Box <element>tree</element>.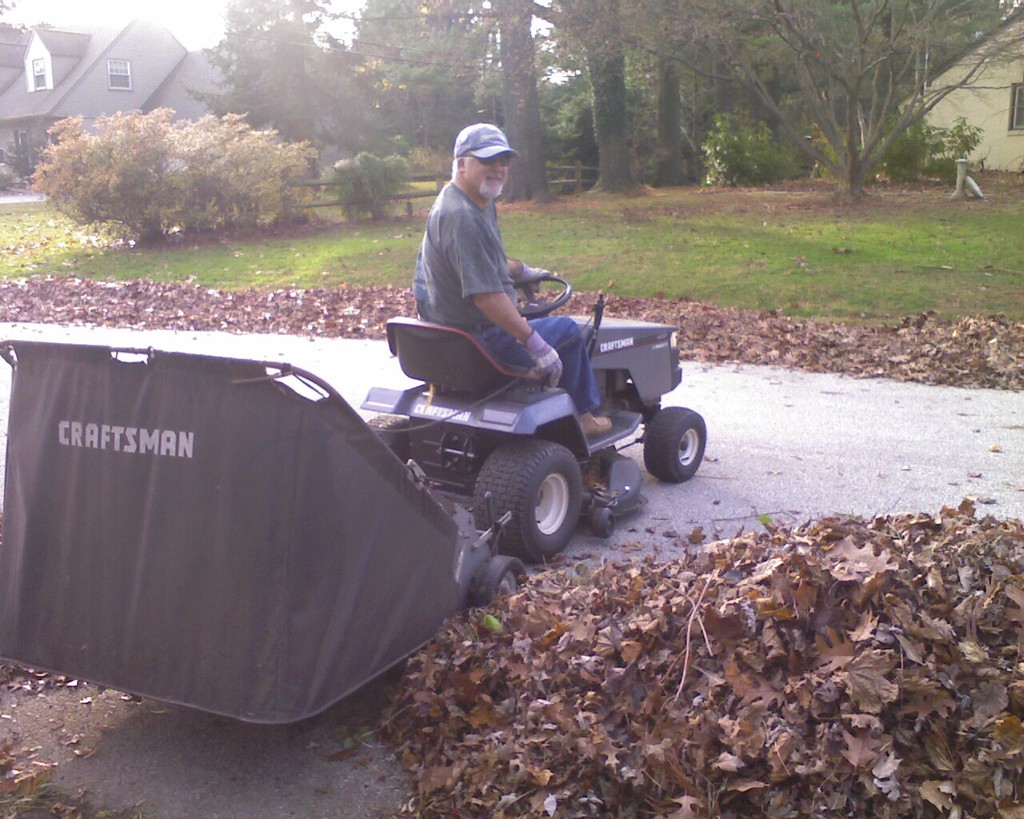
(left=322, top=0, right=622, bottom=206).
